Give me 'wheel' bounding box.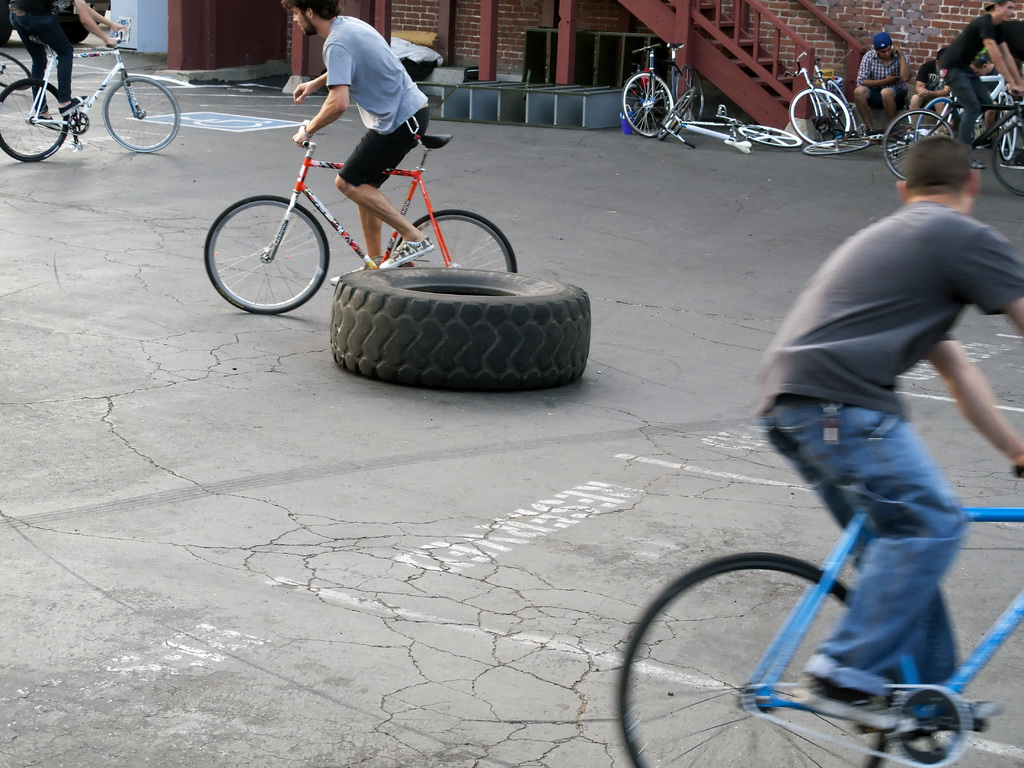
left=100, top=76, right=179, bottom=156.
